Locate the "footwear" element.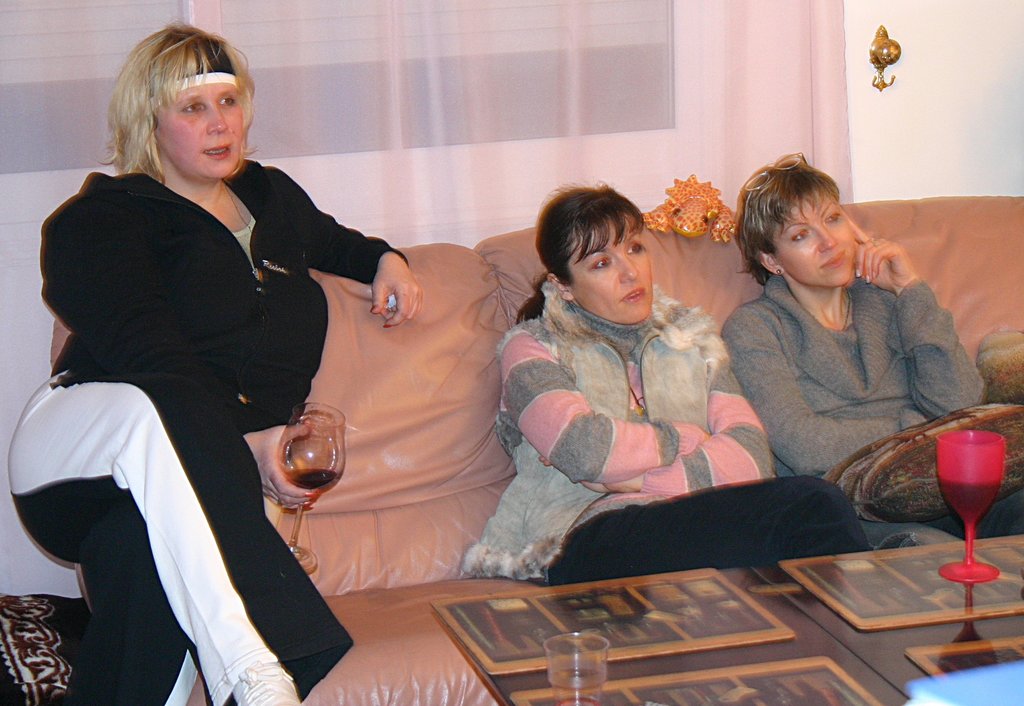
Element bbox: x1=227 y1=657 x2=302 y2=705.
